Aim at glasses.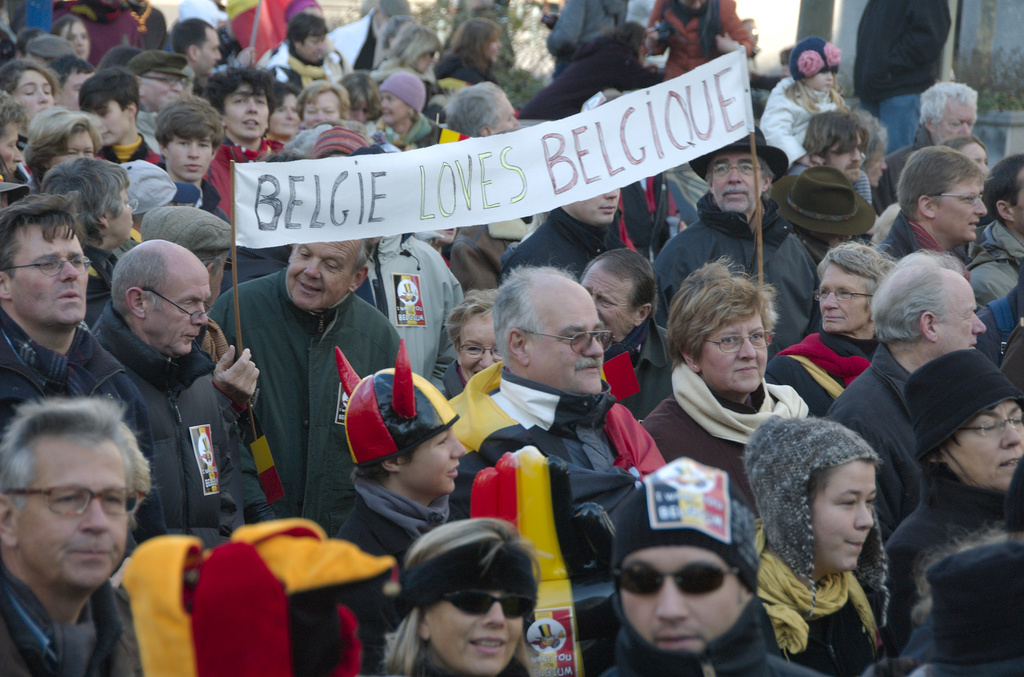
Aimed at 143, 72, 193, 88.
